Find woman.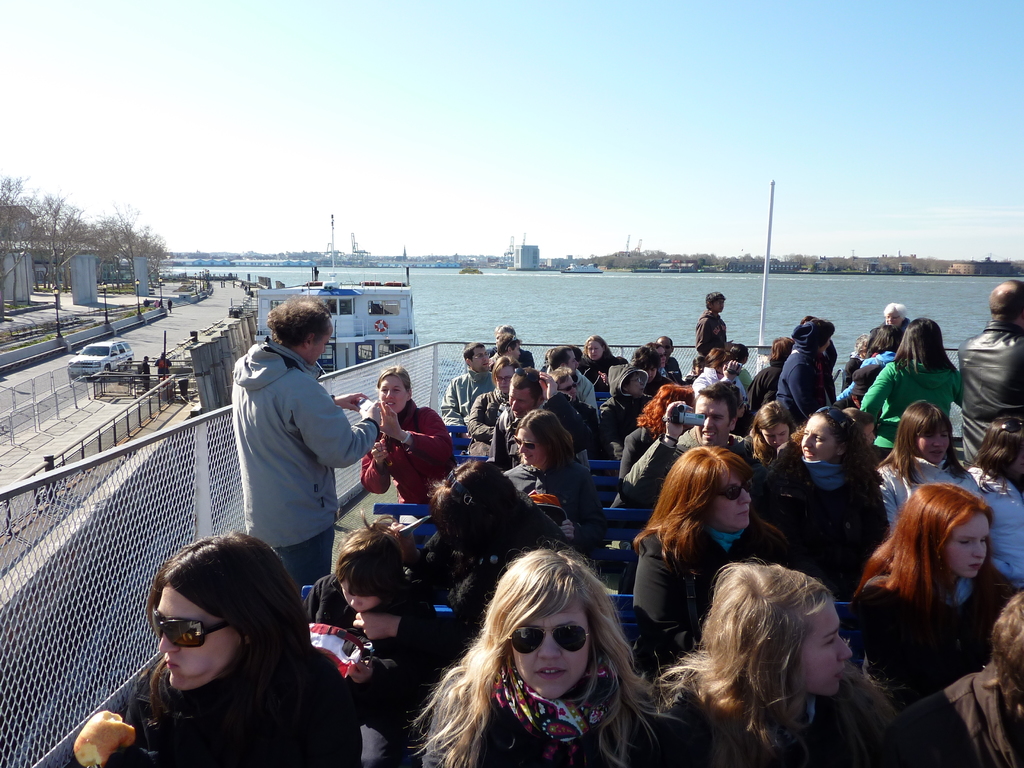
<region>506, 408, 605, 537</region>.
